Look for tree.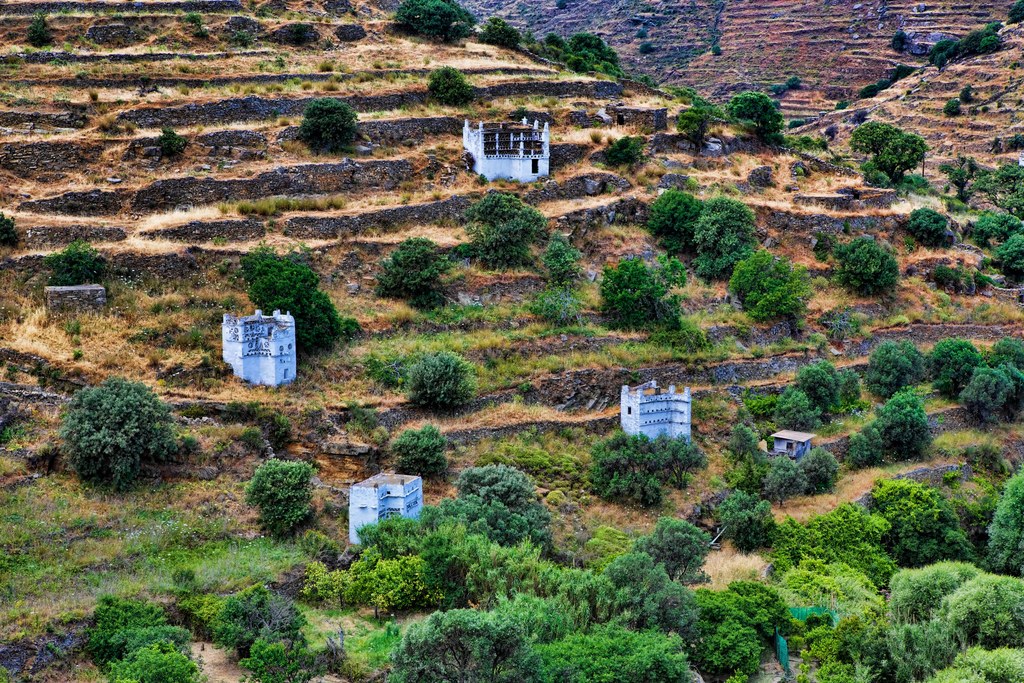
Found: (x1=886, y1=24, x2=918, y2=53).
